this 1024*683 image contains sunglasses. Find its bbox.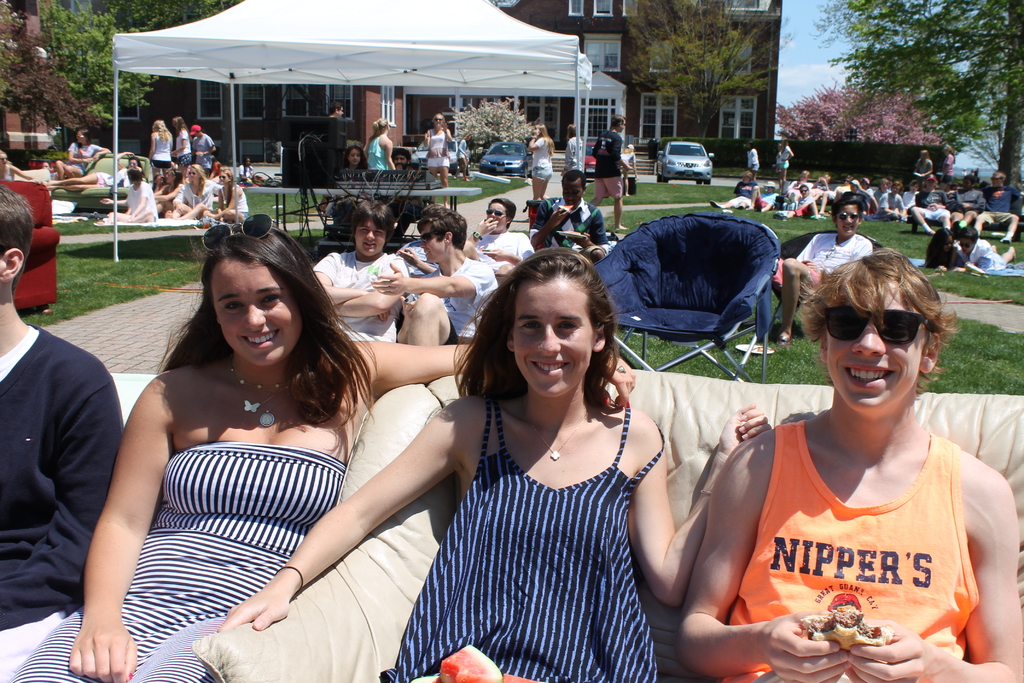
(left=184, top=170, right=197, bottom=178).
